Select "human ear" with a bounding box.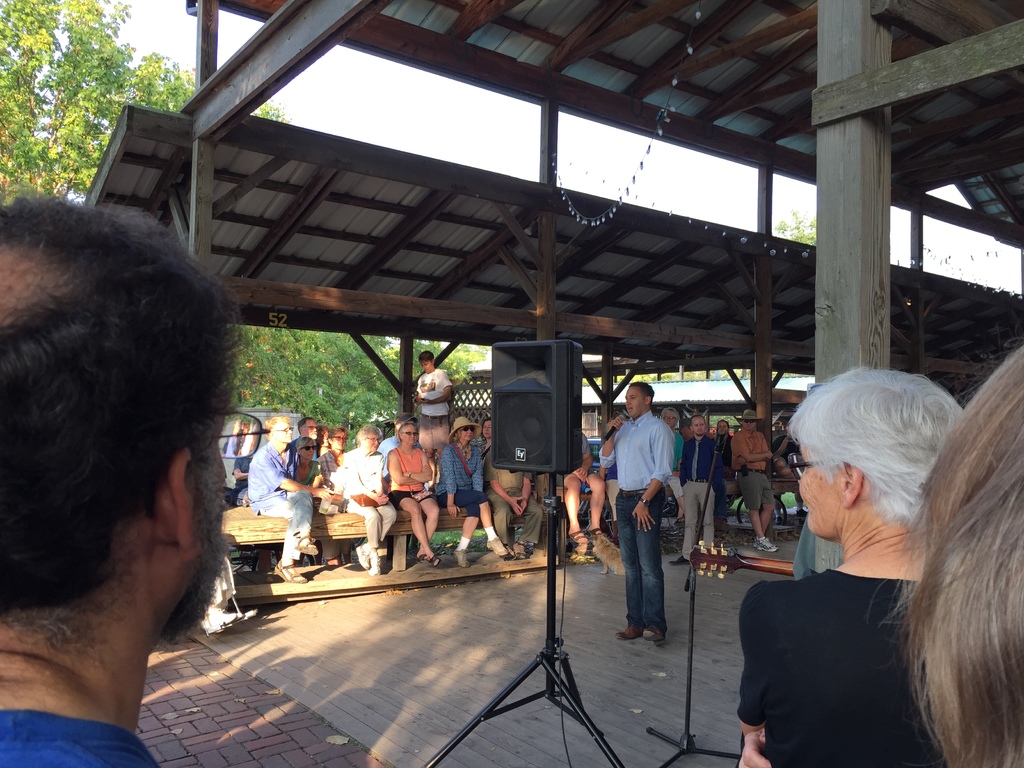
select_region(839, 465, 865, 506).
